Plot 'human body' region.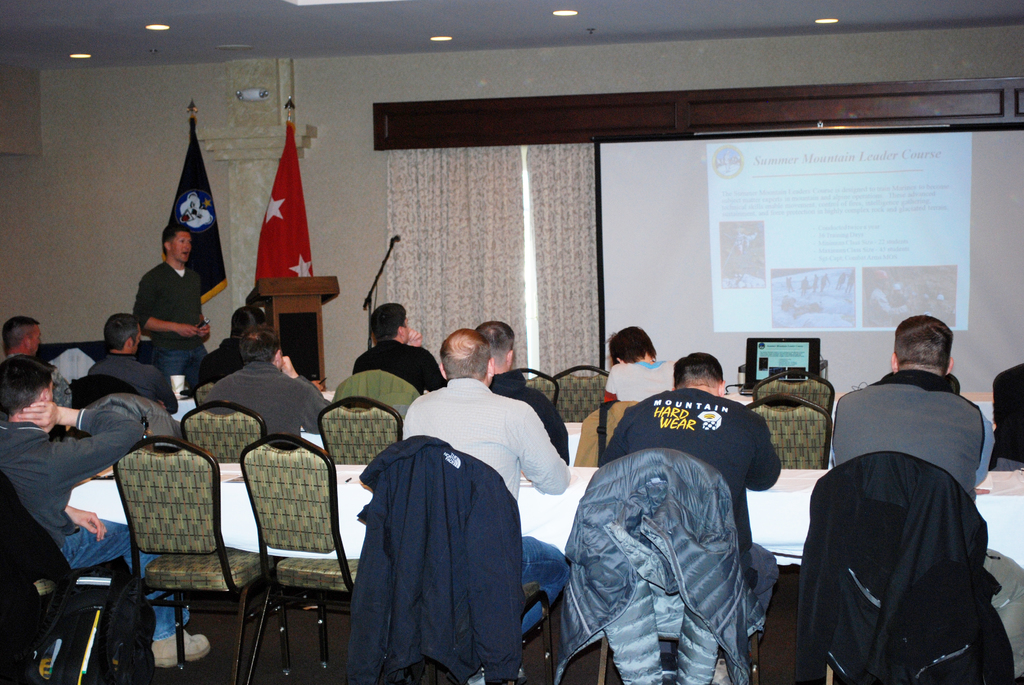
Plotted at detection(596, 324, 682, 409).
